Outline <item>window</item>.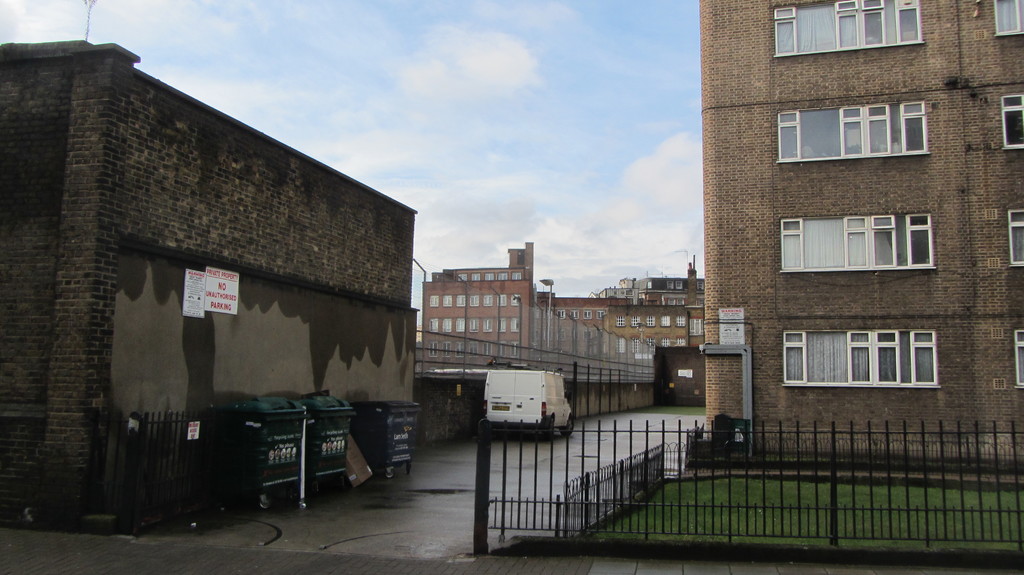
Outline: <box>570,311,580,319</box>.
